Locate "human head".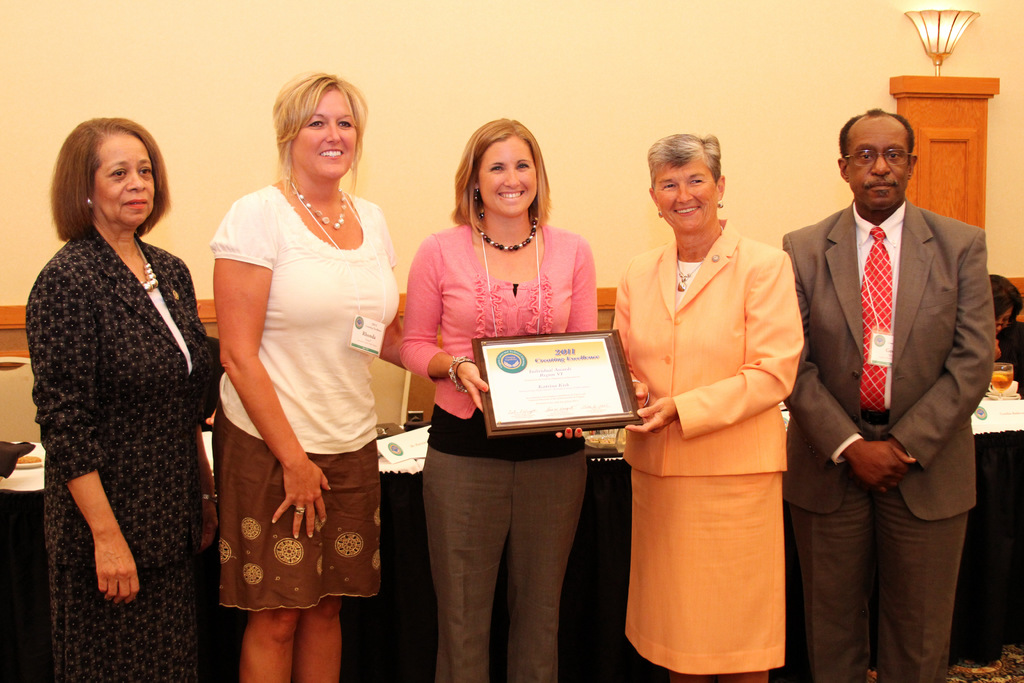
Bounding box: <bbox>255, 68, 372, 190</bbox>.
